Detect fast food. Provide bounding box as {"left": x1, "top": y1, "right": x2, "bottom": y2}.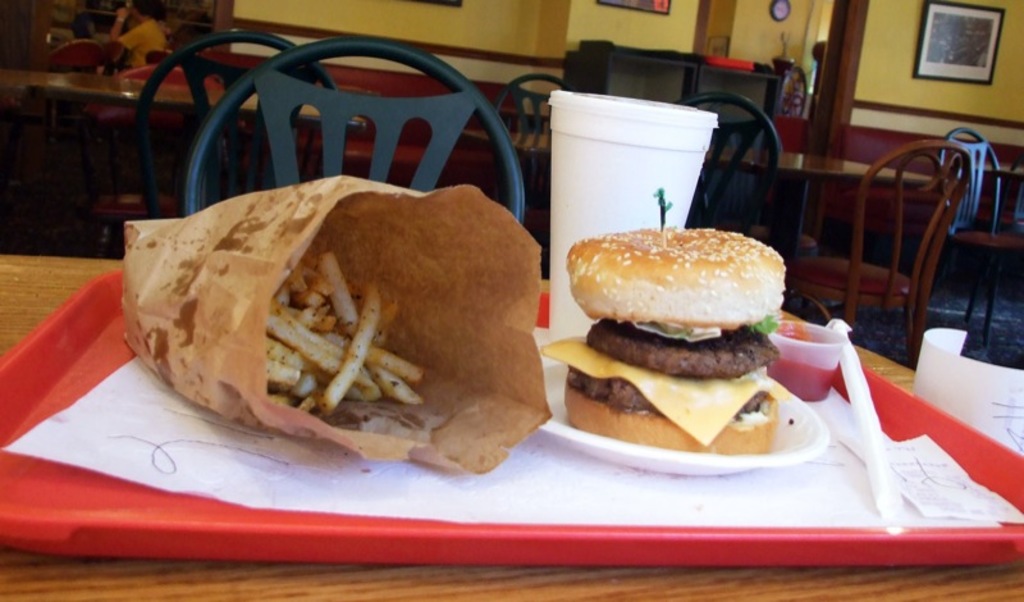
{"left": 320, "top": 252, "right": 364, "bottom": 342}.
